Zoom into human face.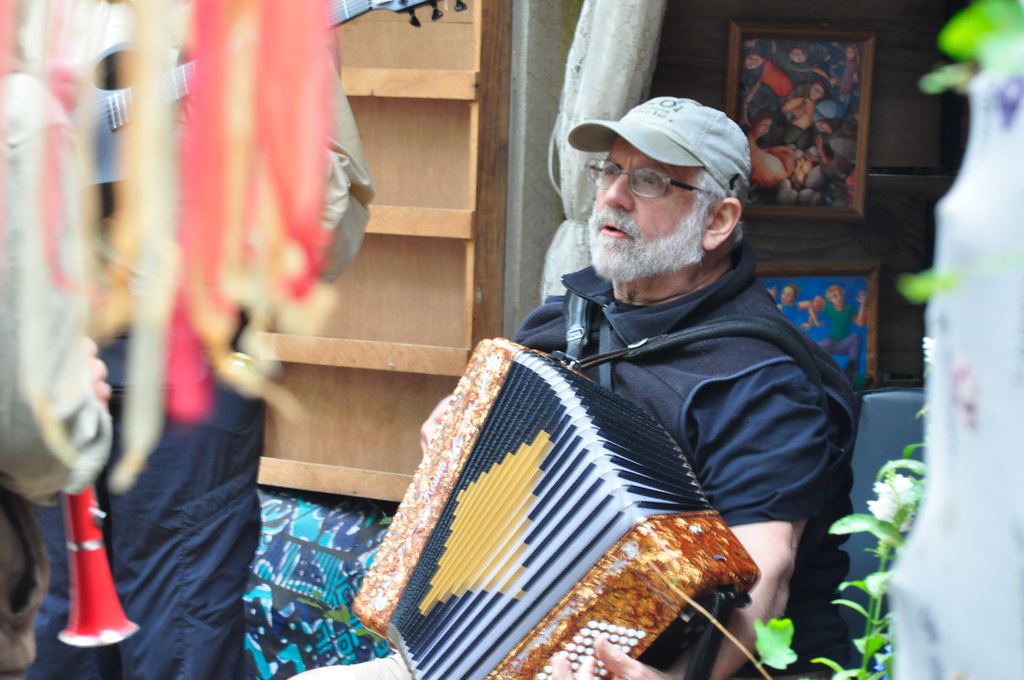
Zoom target: 581 136 709 285.
